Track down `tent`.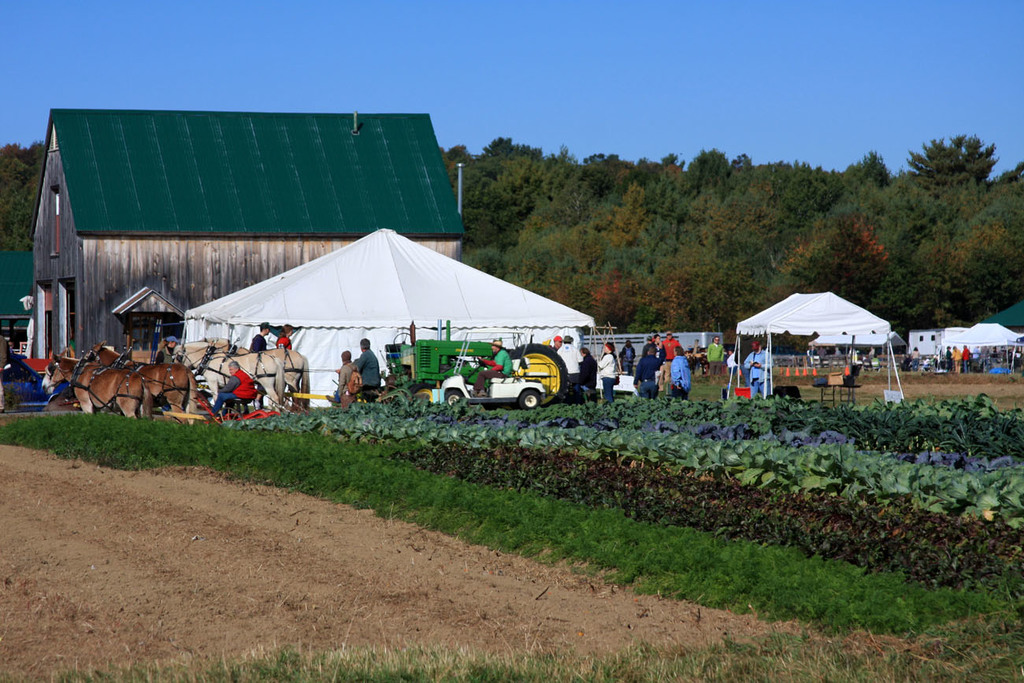
Tracked to {"x1": 178, "y1": 242, "x2": 562, "y2": 424}.
